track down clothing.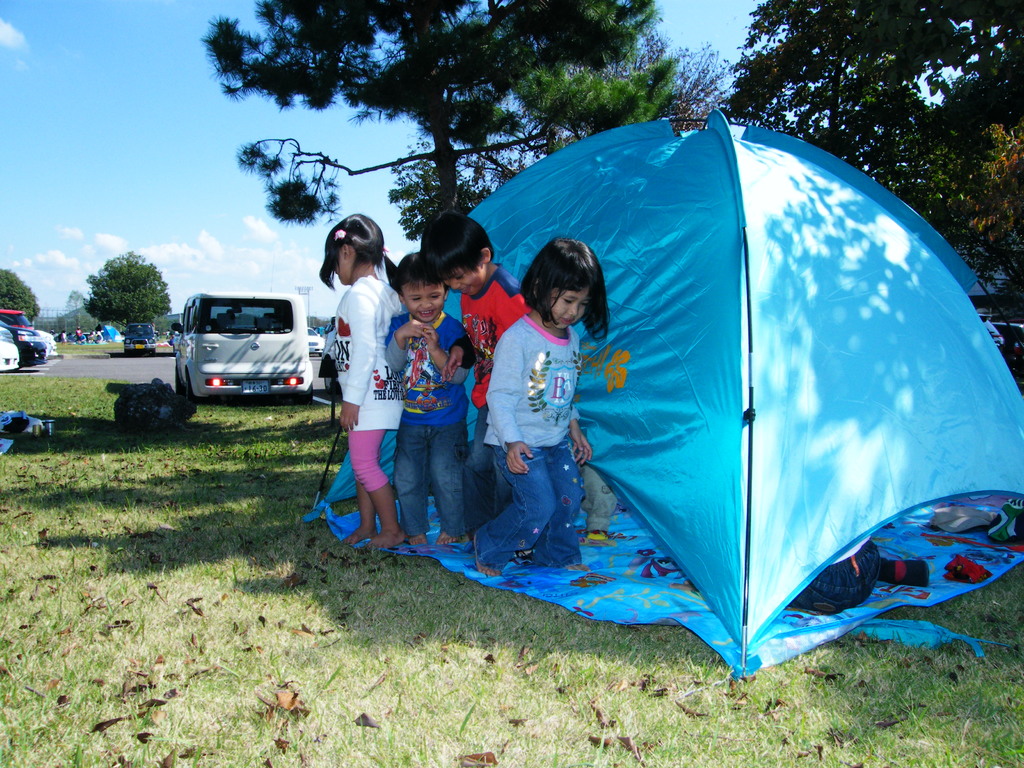
Tracked to crop(384, 310, 470, 537).
